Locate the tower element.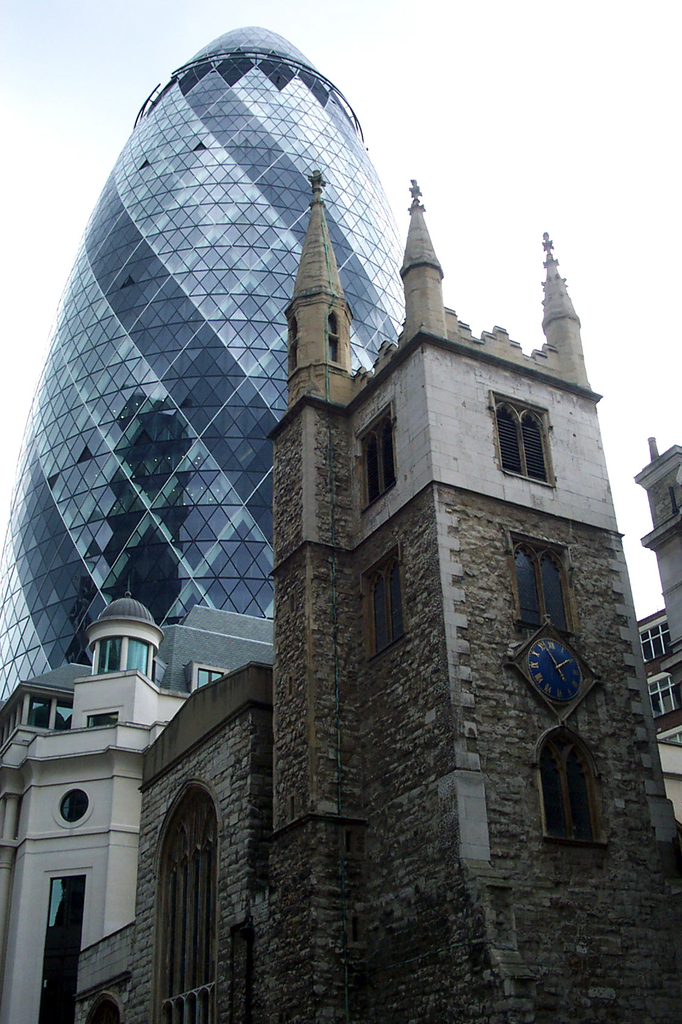
Element bbox: [left=0, top=26, right=404, bottom=703].
